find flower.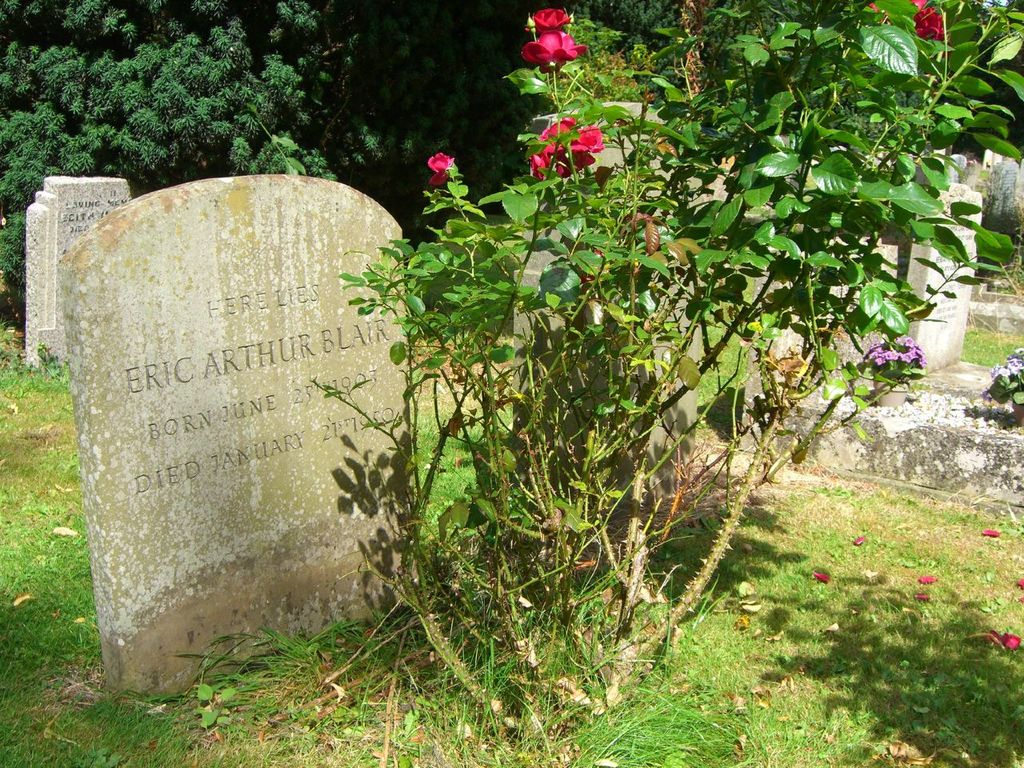
<bbox>526, 8, 574, 30</bbox>.
